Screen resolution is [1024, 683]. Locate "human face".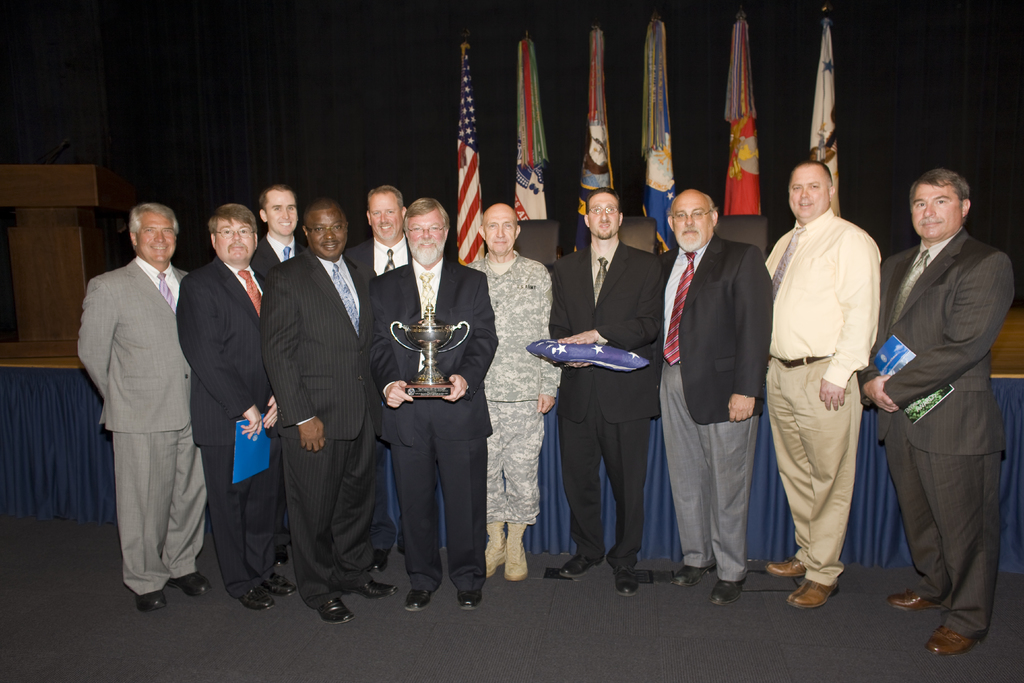
[368, 193, 409, 250].
